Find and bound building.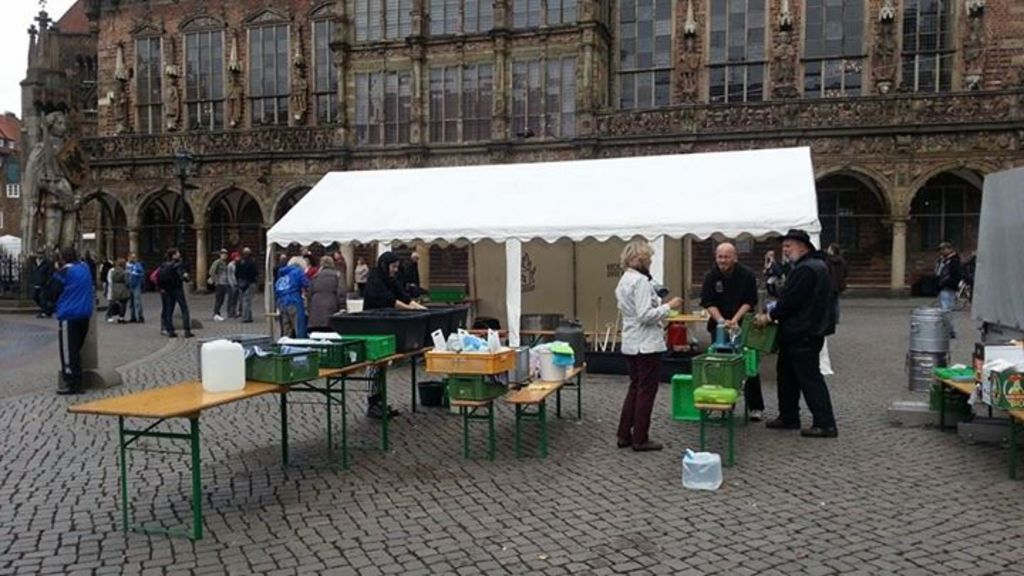
Bound: 20:0:1023:303.
